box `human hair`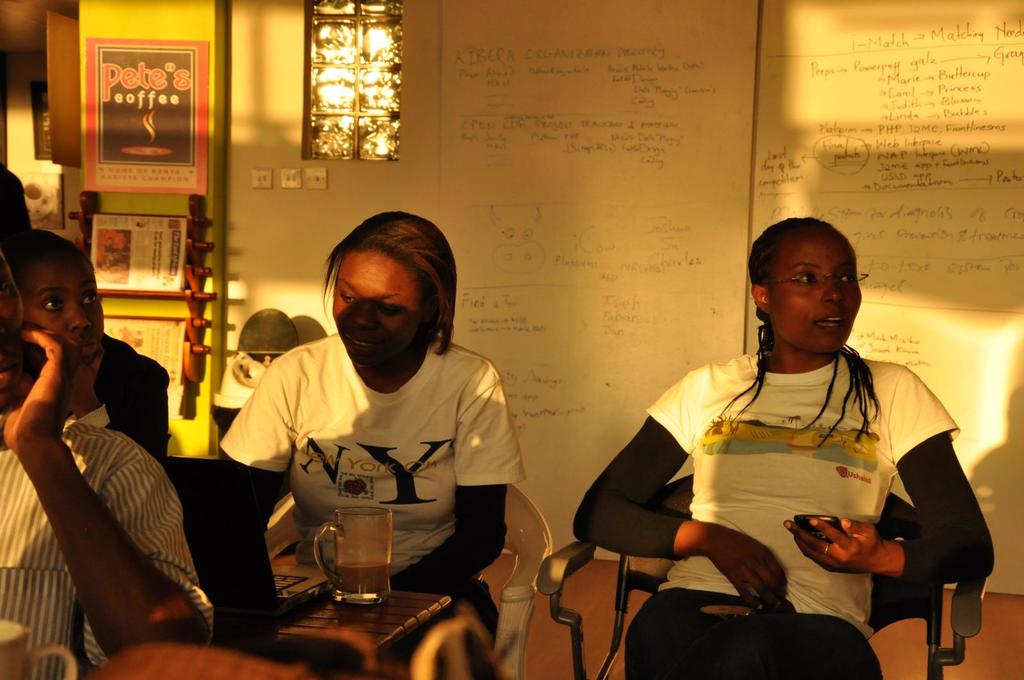
locate(314, 216, 454, 367)
